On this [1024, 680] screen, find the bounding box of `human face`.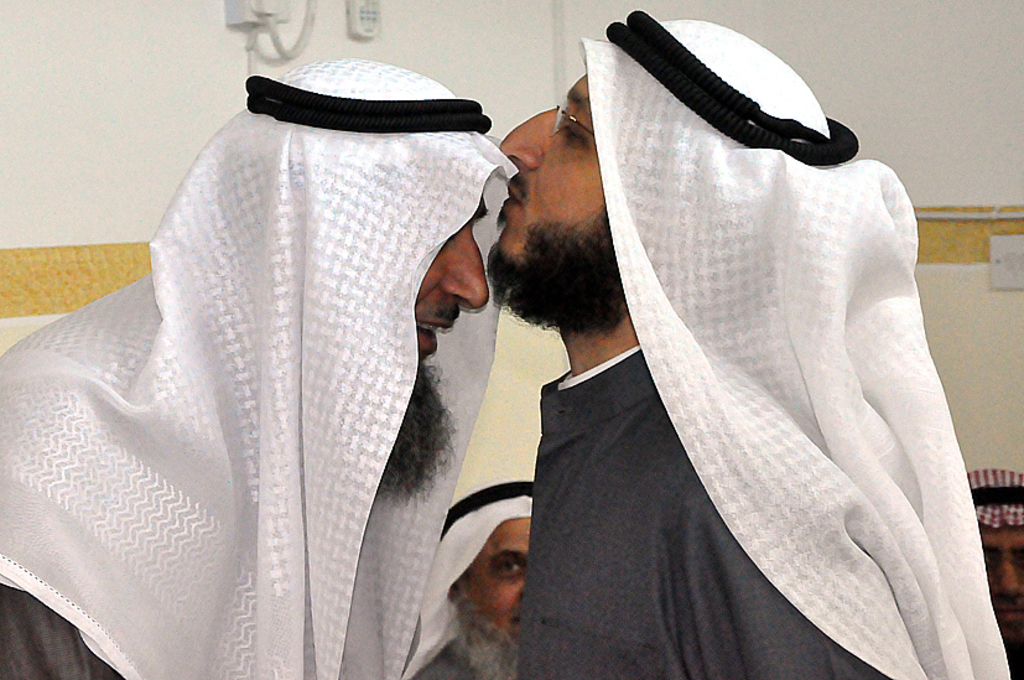
Bounding box: {"left": 442, "top": 512, "right": 534, "bottom": 679}.
